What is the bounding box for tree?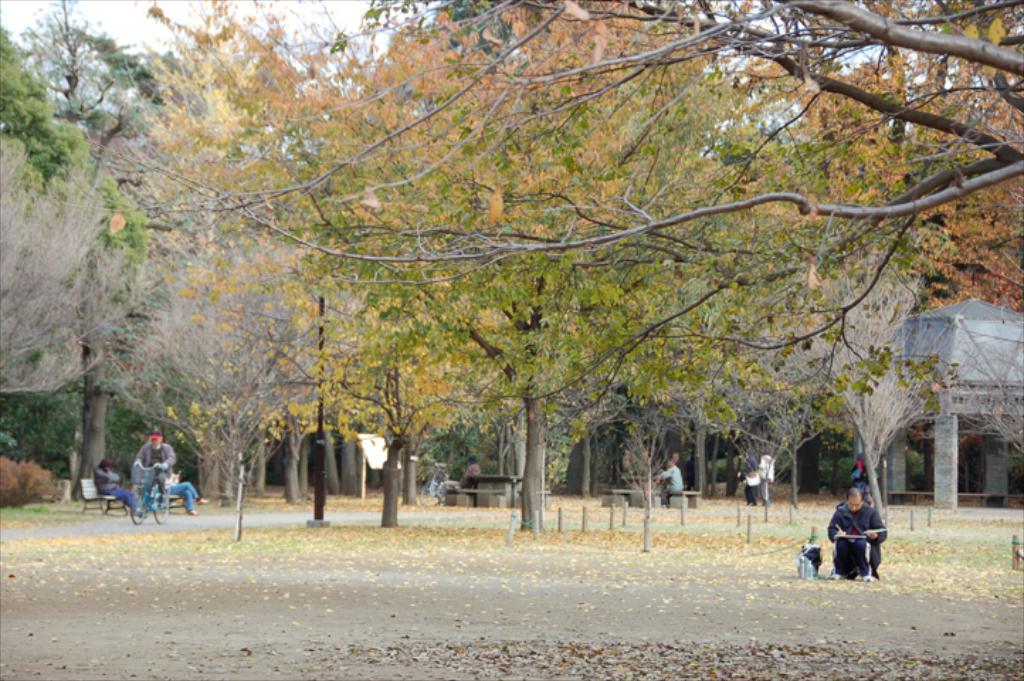
x1=0, y1=27, x2=94, y2=184.
